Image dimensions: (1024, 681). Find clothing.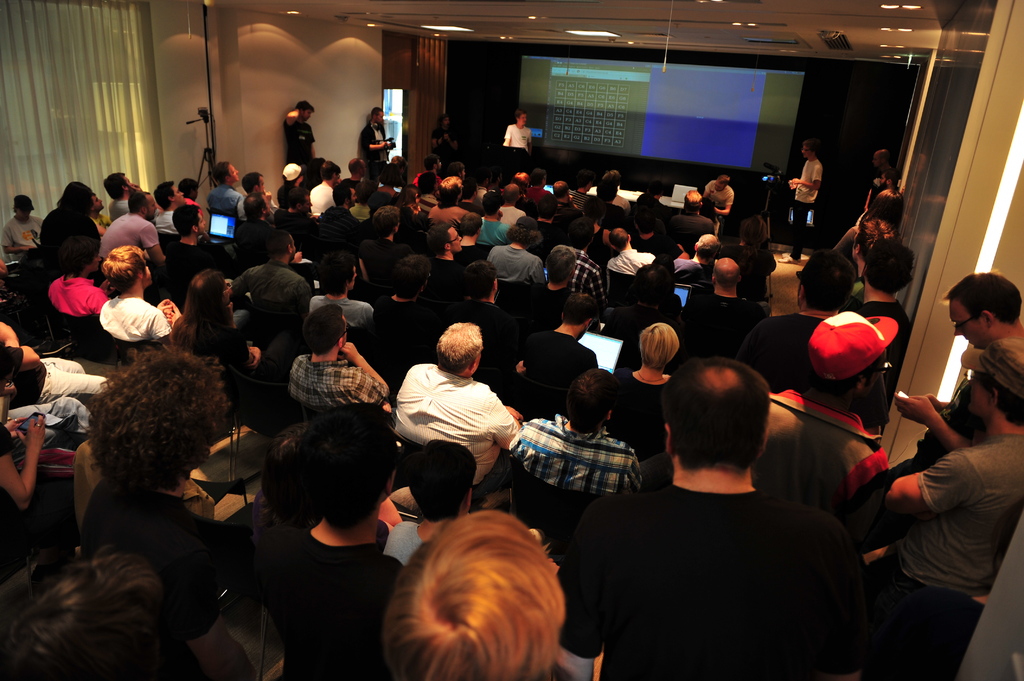
225, 254, 311, 373.
